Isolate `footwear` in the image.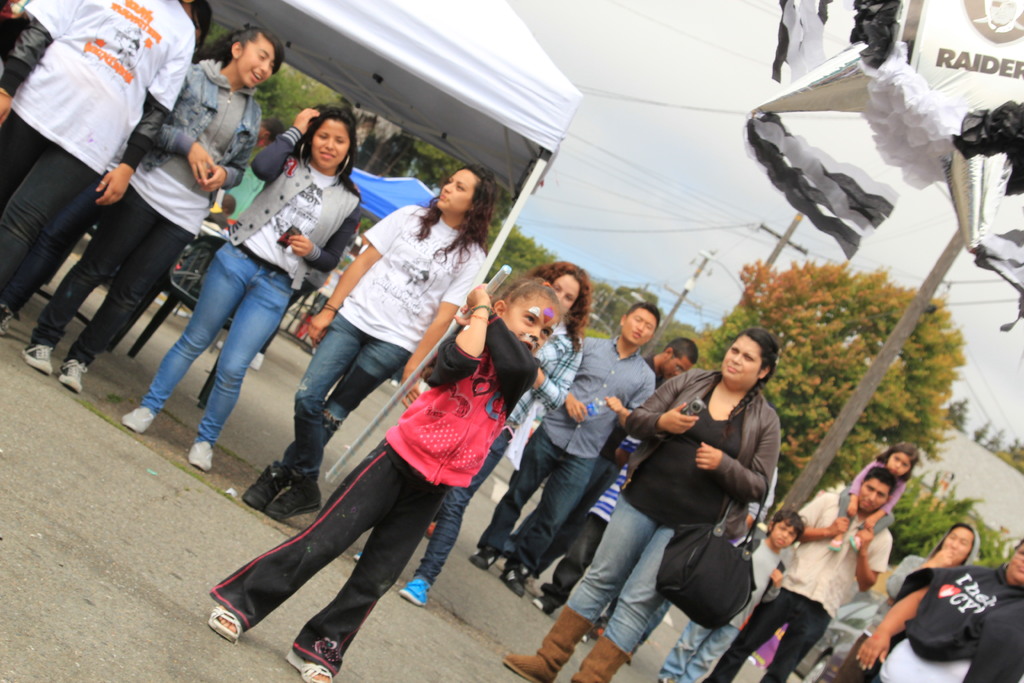
Isolated region: (left=531, top=593, right=552, bottom=612).
